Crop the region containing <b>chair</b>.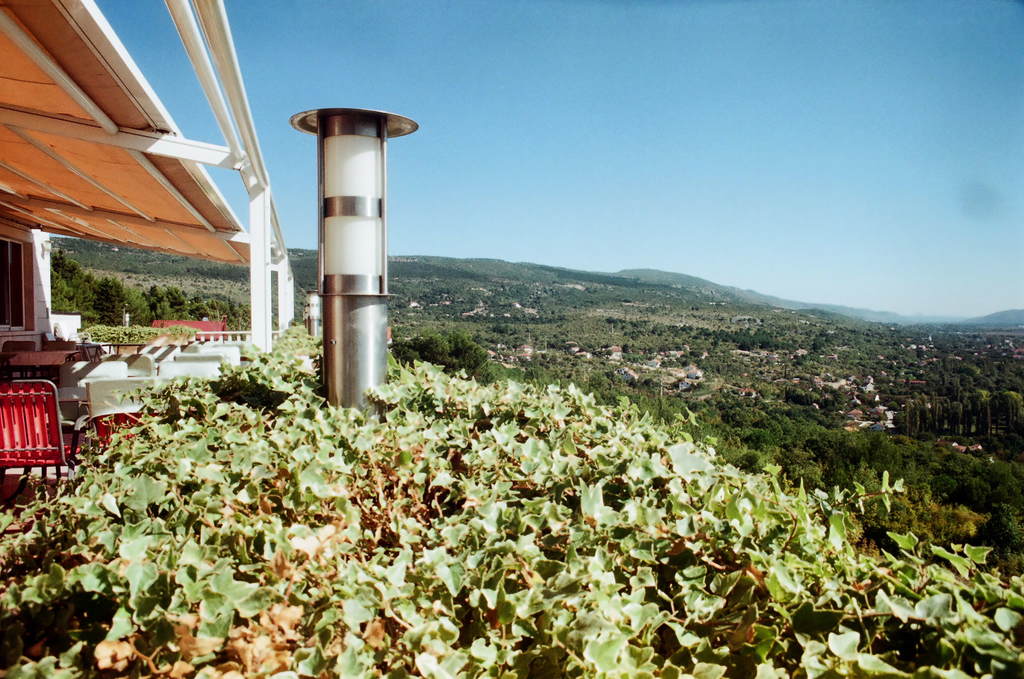
Crop region: <bbox>180, 345, 241, 371</bbox>.
